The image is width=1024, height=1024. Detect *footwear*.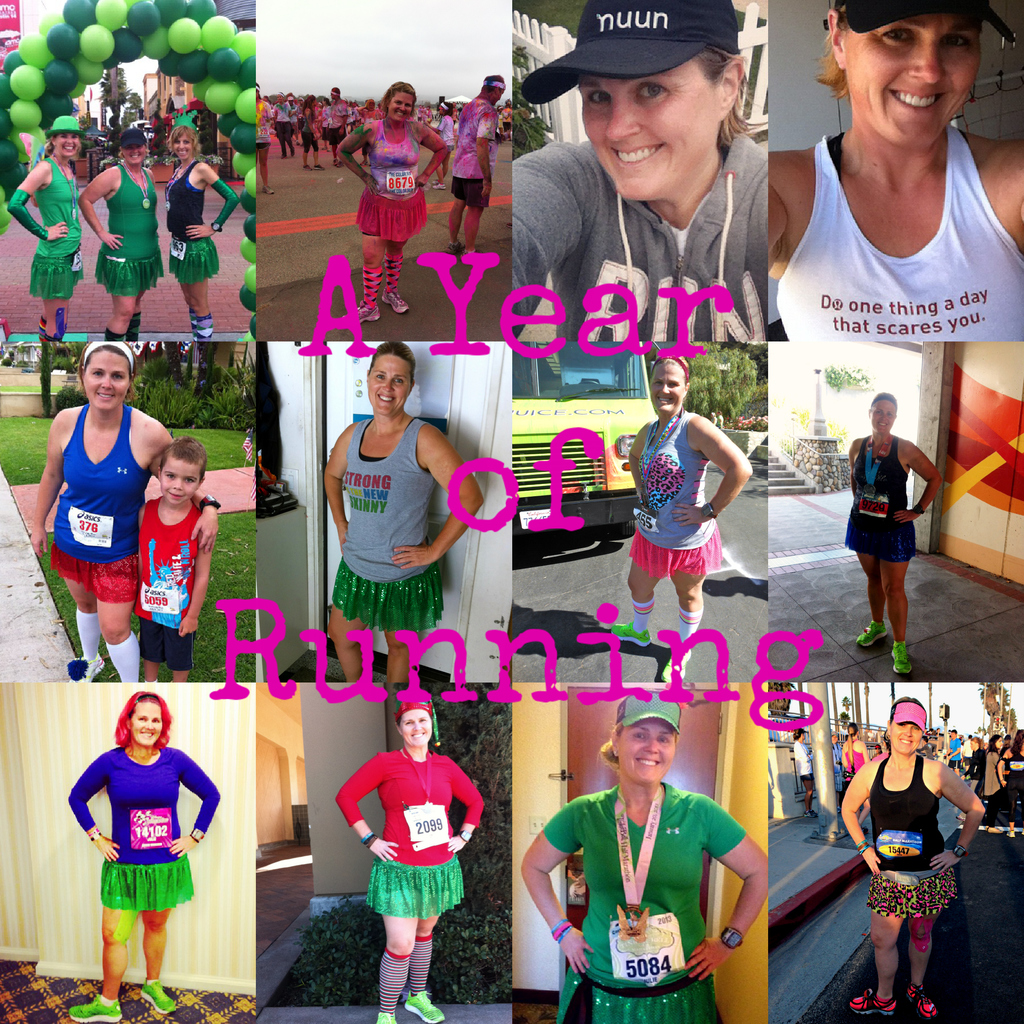
Detection: (658, 646, 692, 685).
